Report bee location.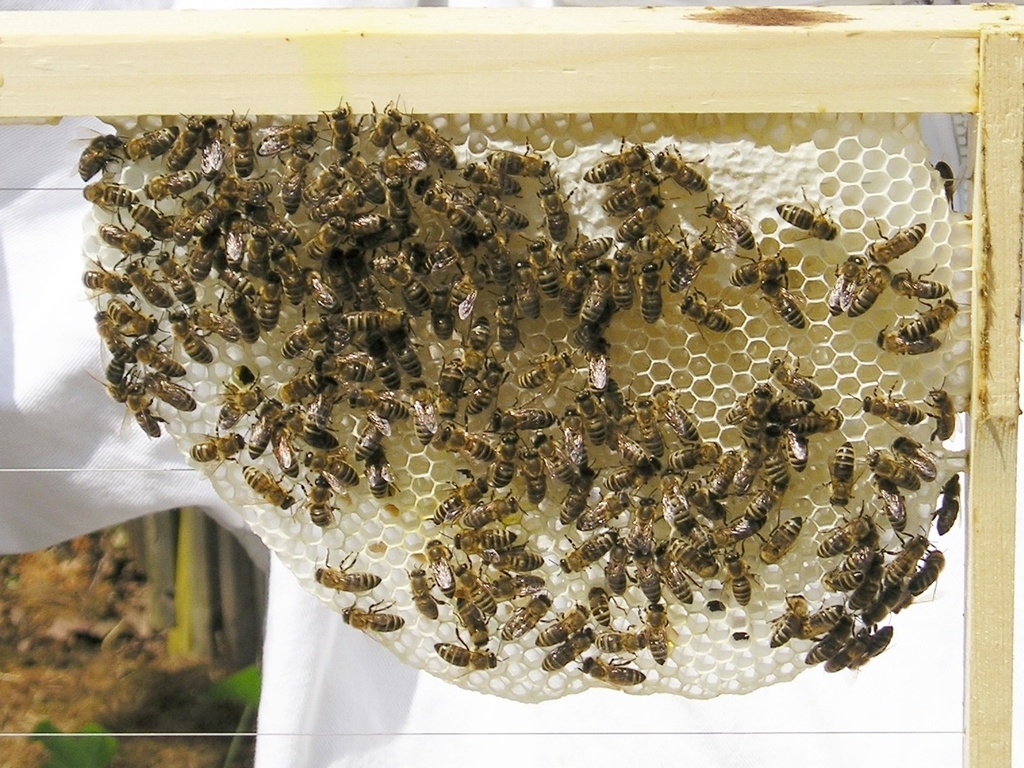
Report: 425 473 490 525.
